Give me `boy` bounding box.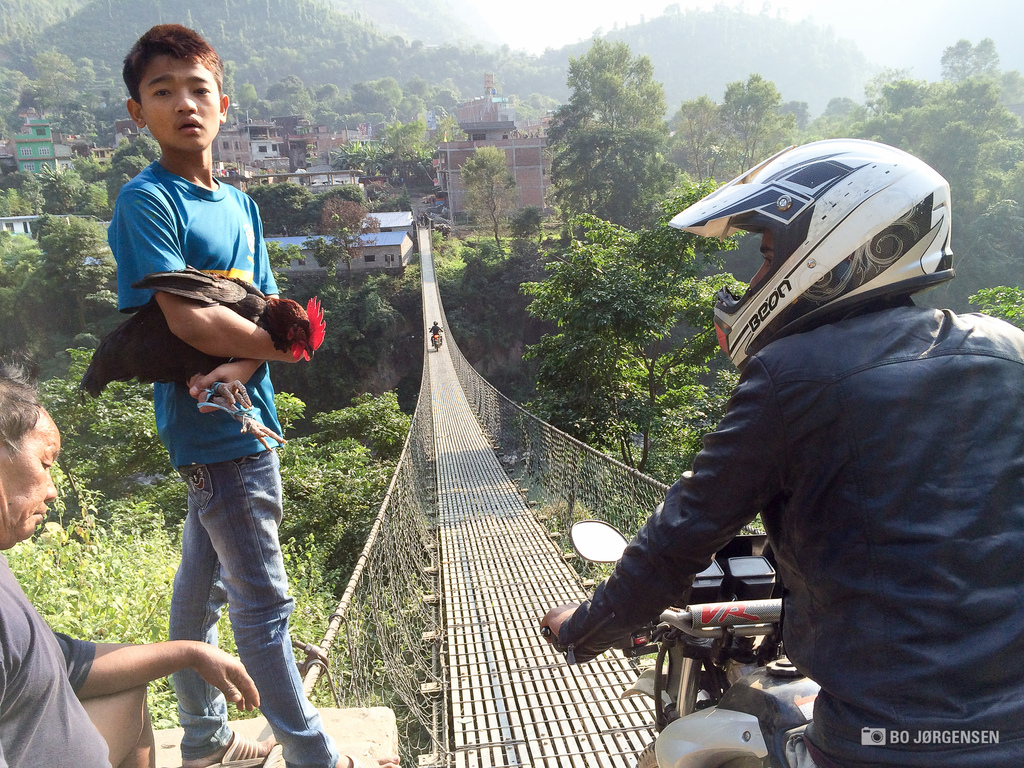
pyautogui.locateOnScreen(77, 55, 333, 767).
